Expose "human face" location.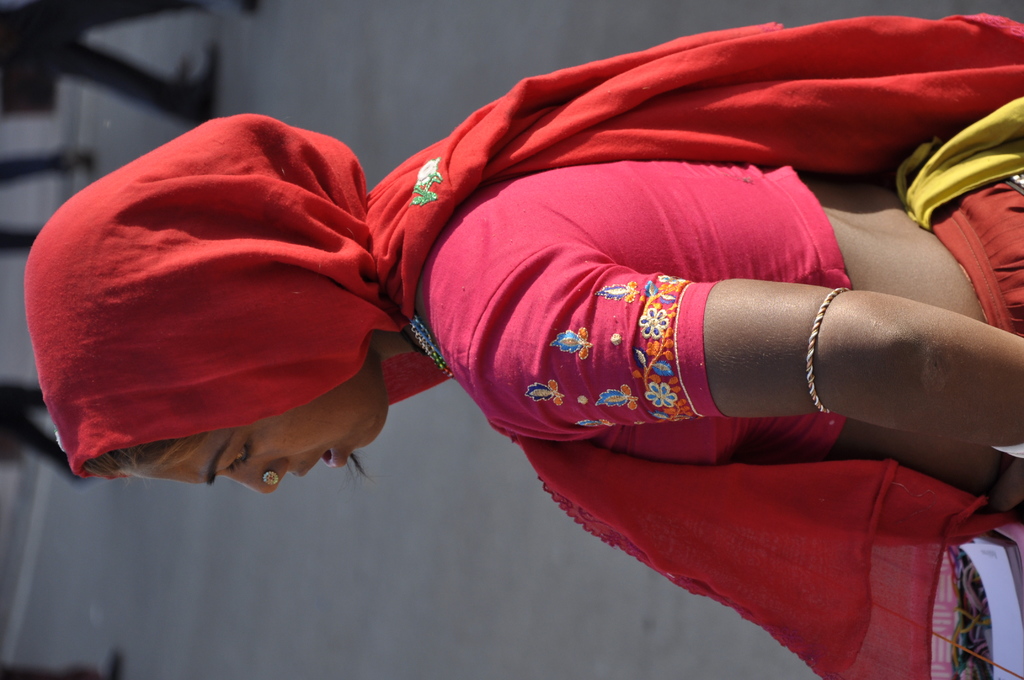
Exposed at 108, 380, 401, 492.
